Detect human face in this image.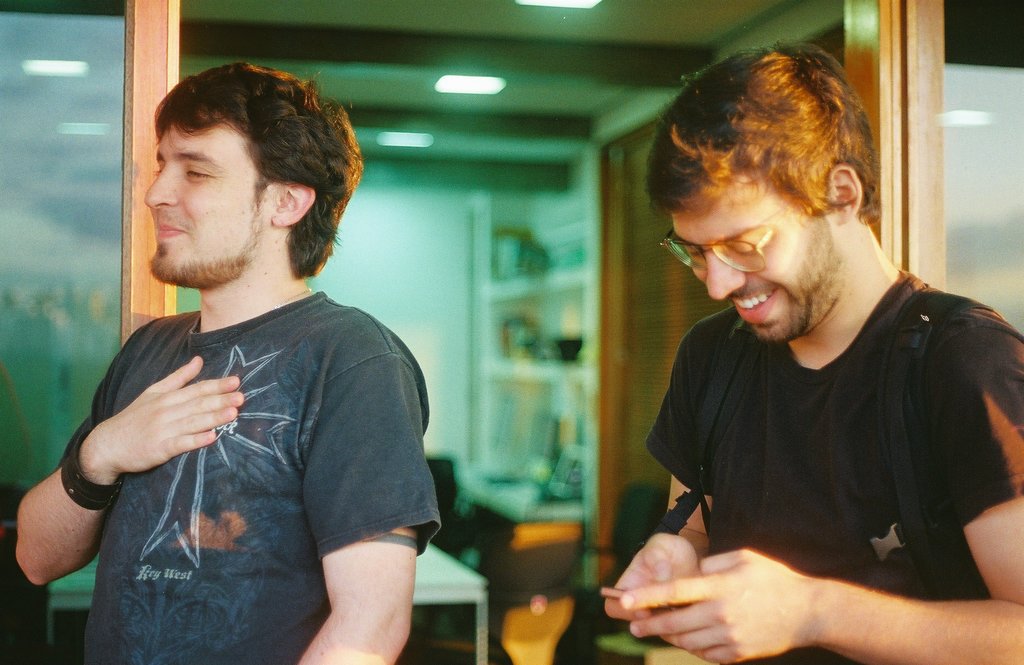
Detection: <box>674,184,842,345</box>.
